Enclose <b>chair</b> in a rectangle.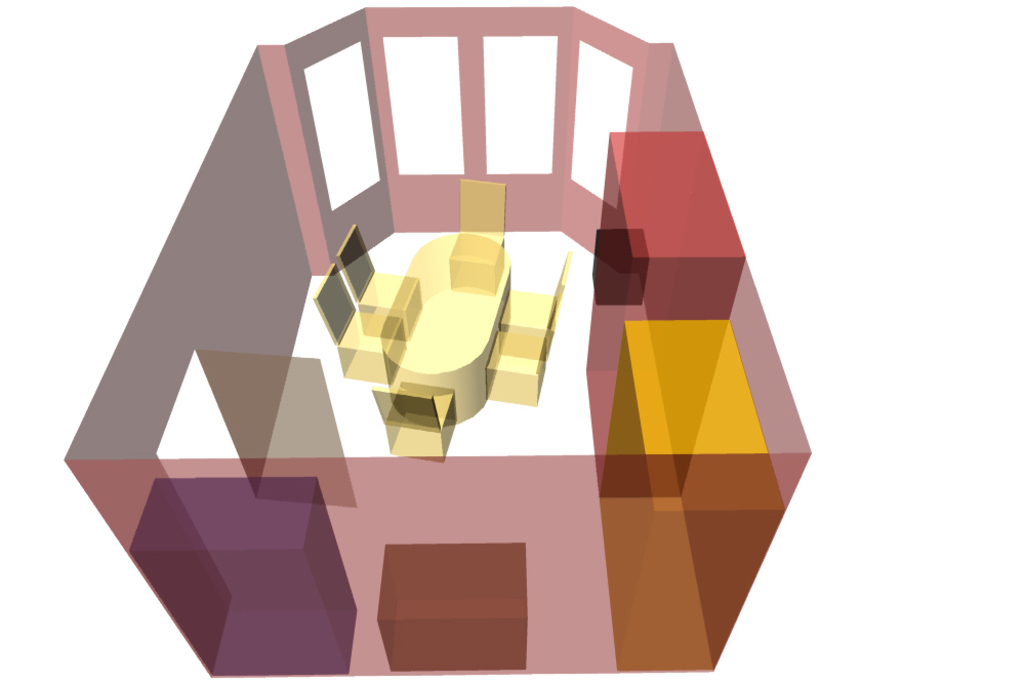
[316, 263, 410, 384].
